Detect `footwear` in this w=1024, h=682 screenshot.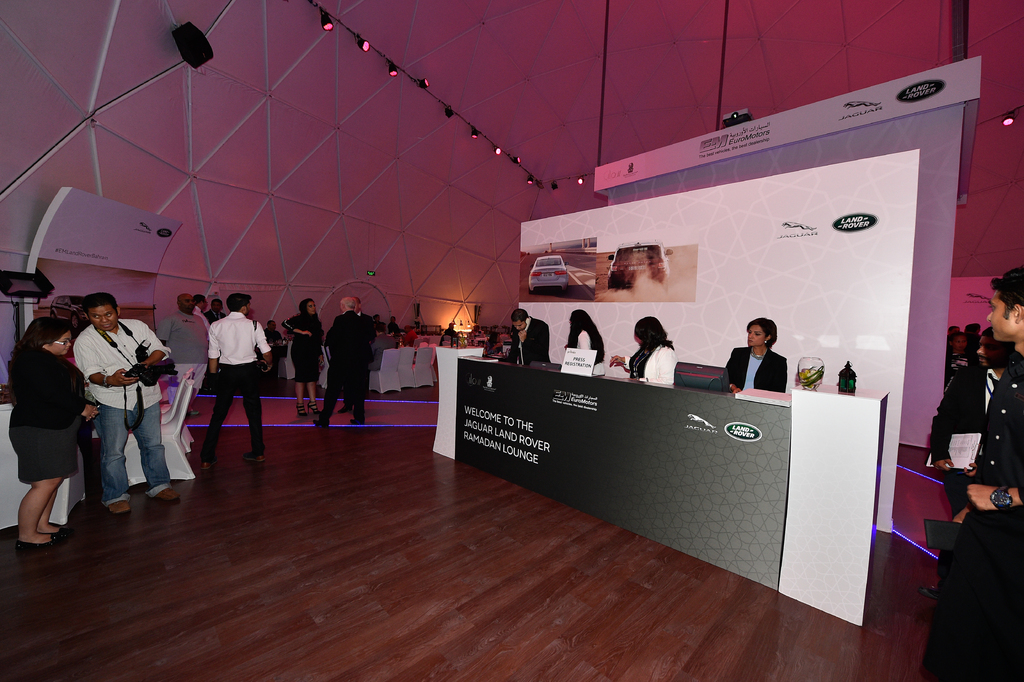
Detection: (242, 454, 263, 462).
